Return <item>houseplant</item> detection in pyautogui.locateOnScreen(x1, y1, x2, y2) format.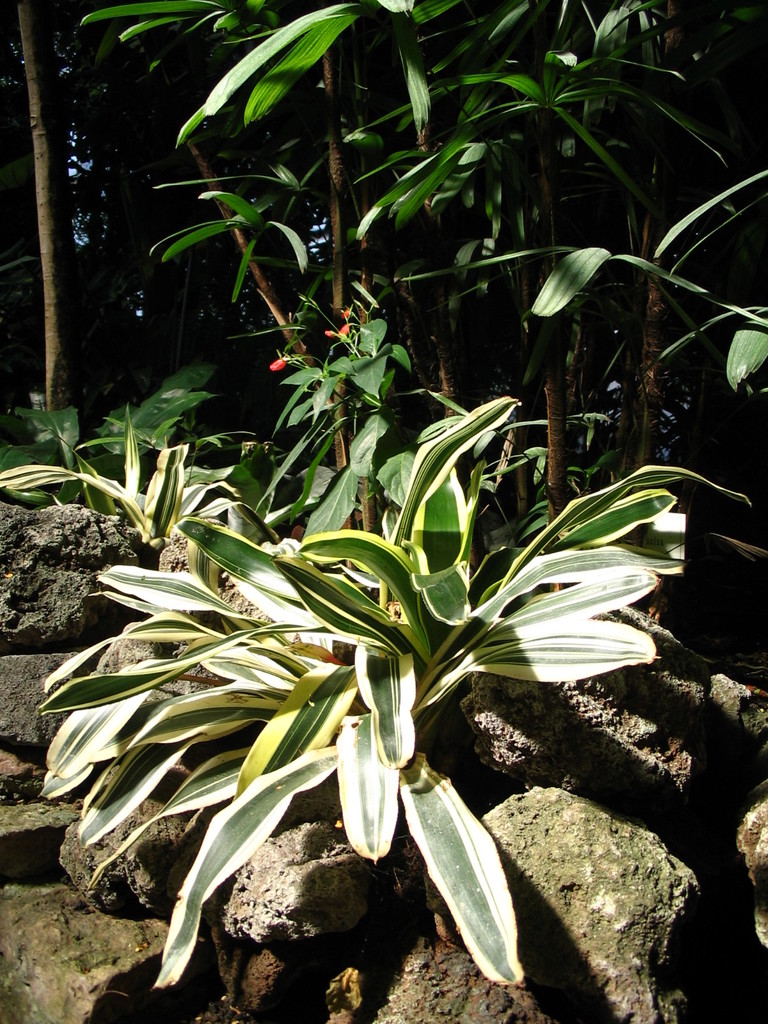
pyautogui.locateOnScreen(0, 289, 693, 1006).
